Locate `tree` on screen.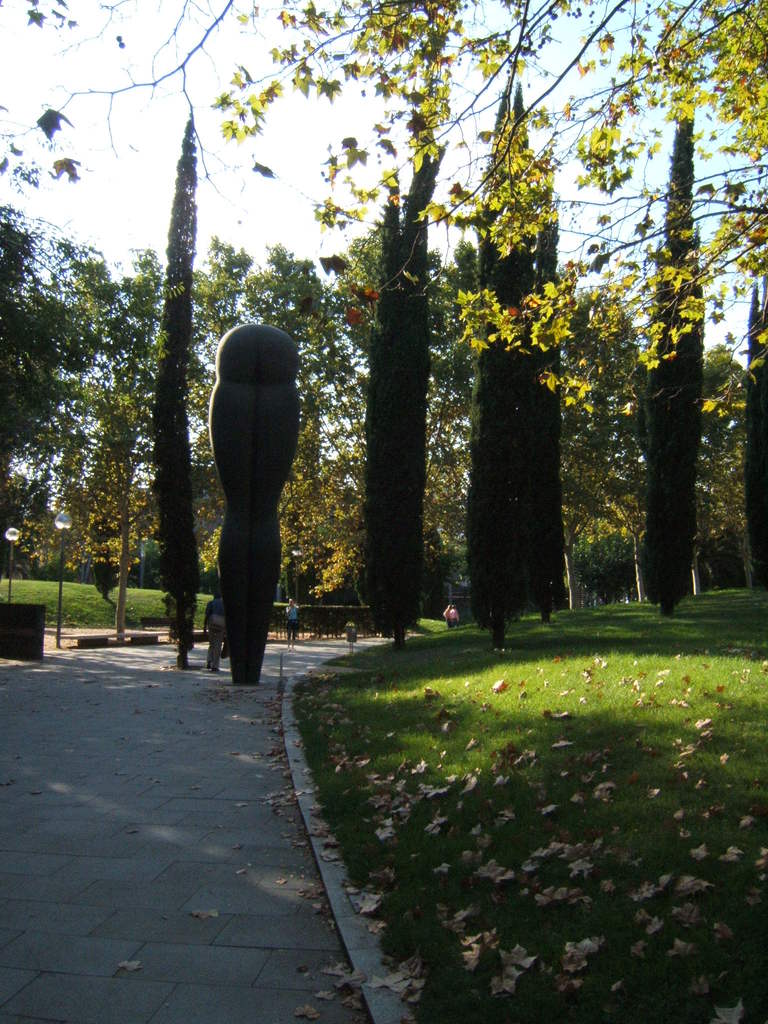
On screen at (51, 508, 195, 588).
